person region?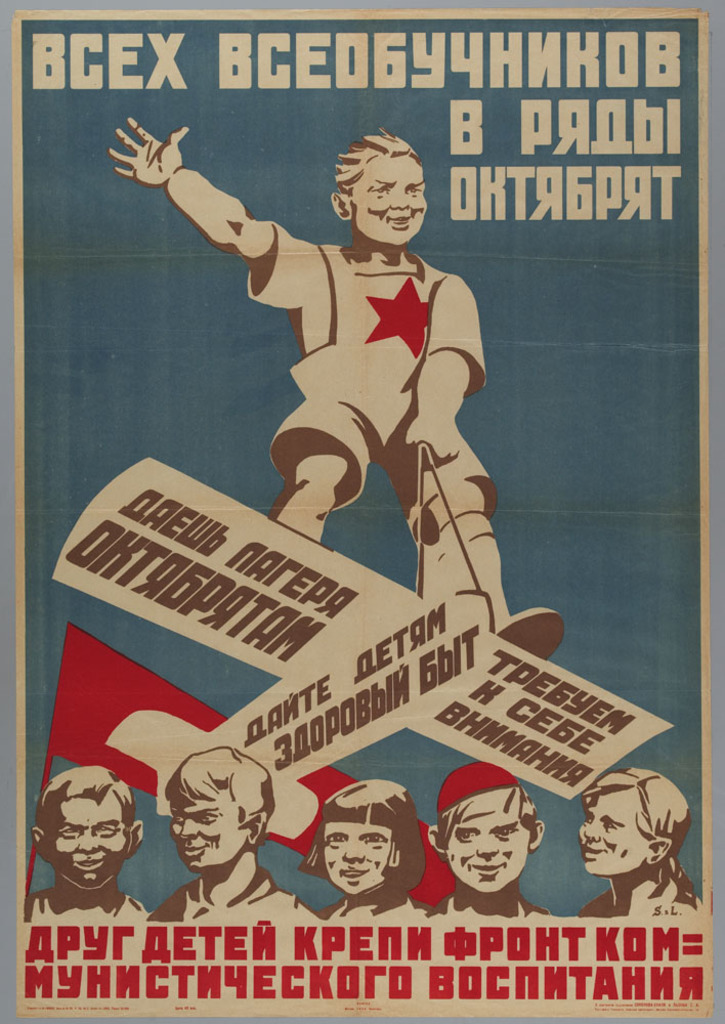
bbox=(23, 767, 156, 930)
